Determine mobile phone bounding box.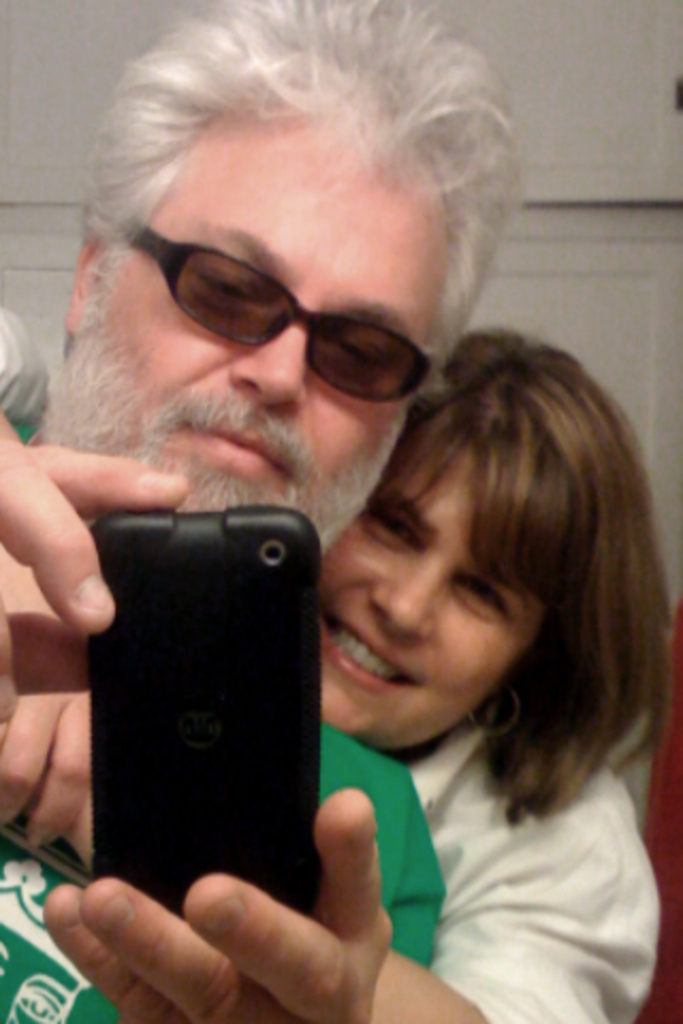
Determined: bbox=(70, 463, 339, 934).
